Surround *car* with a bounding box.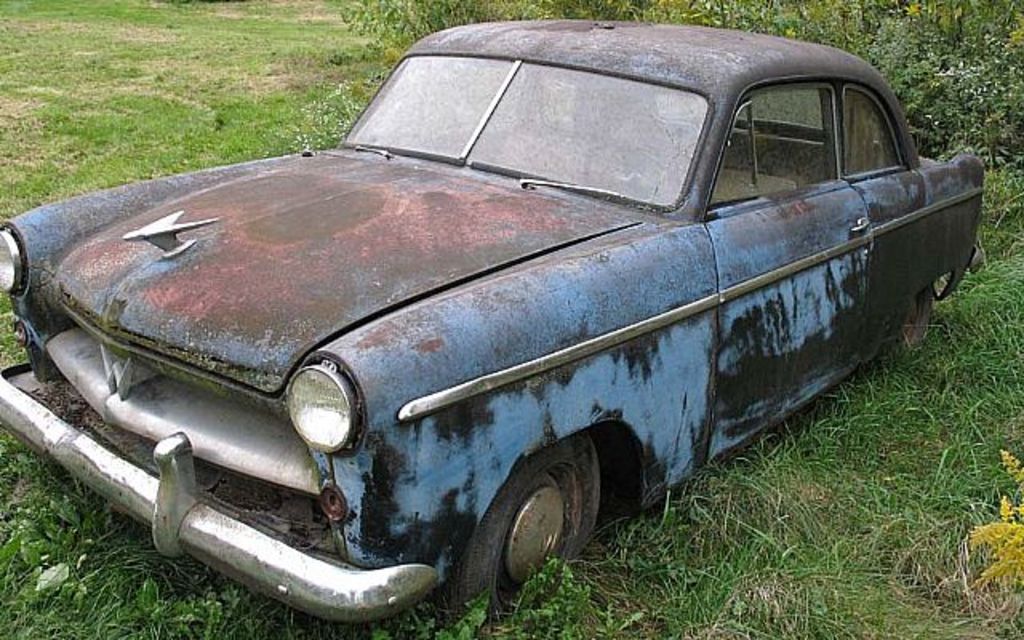
(left=0, top=13, right=982, bottom=630).
